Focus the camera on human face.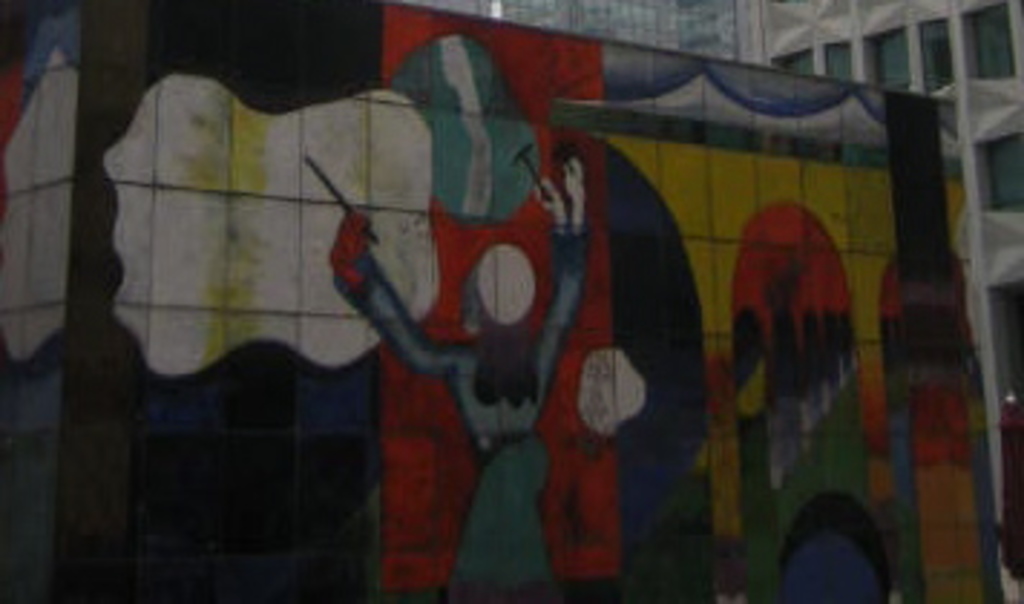
Focus region: pyautogui.locateOnScreen(460, 265, 483, 337).
